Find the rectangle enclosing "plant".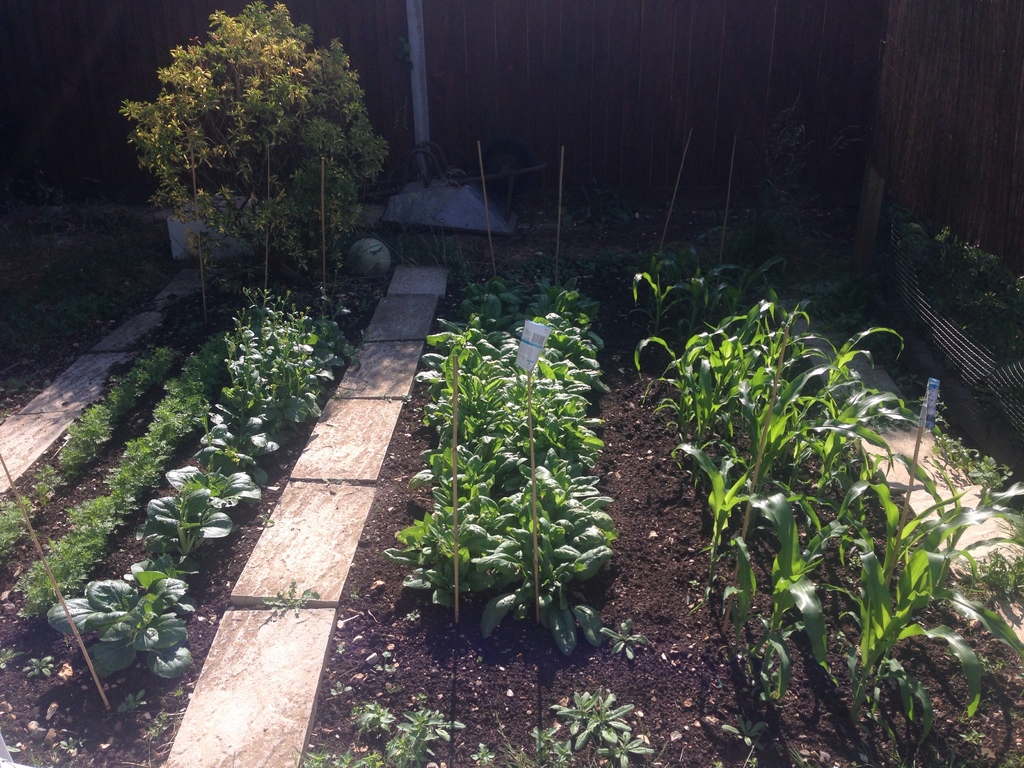
left=469, top=742, right=497, bottom=767.
